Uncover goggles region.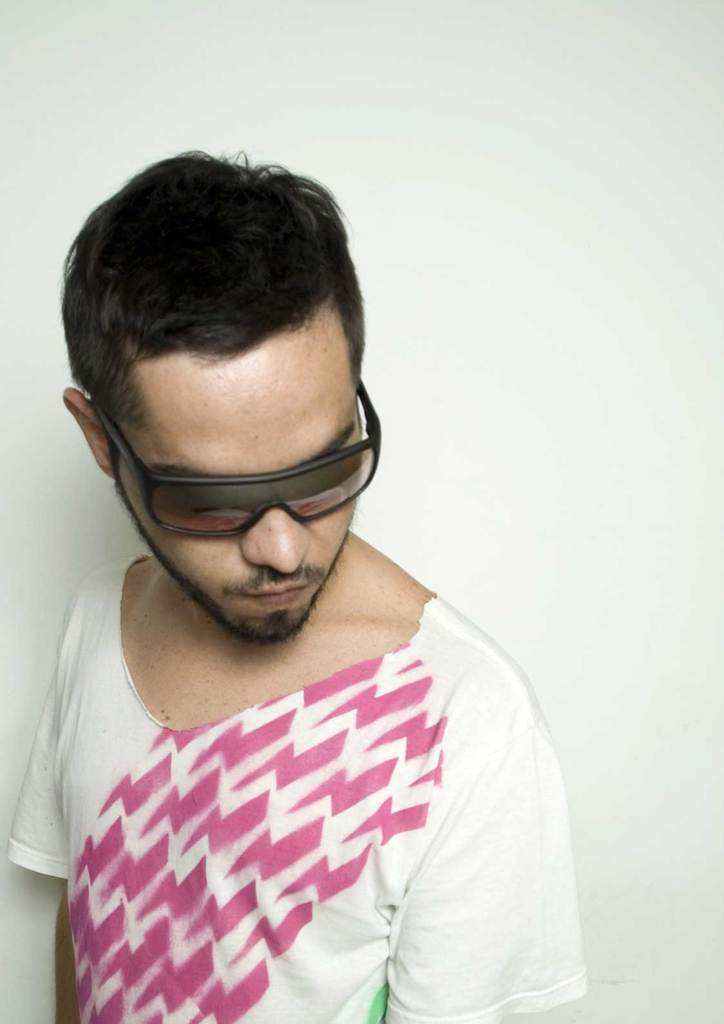
Uncovered: left=90, top=397, right=381, bottom=536.
